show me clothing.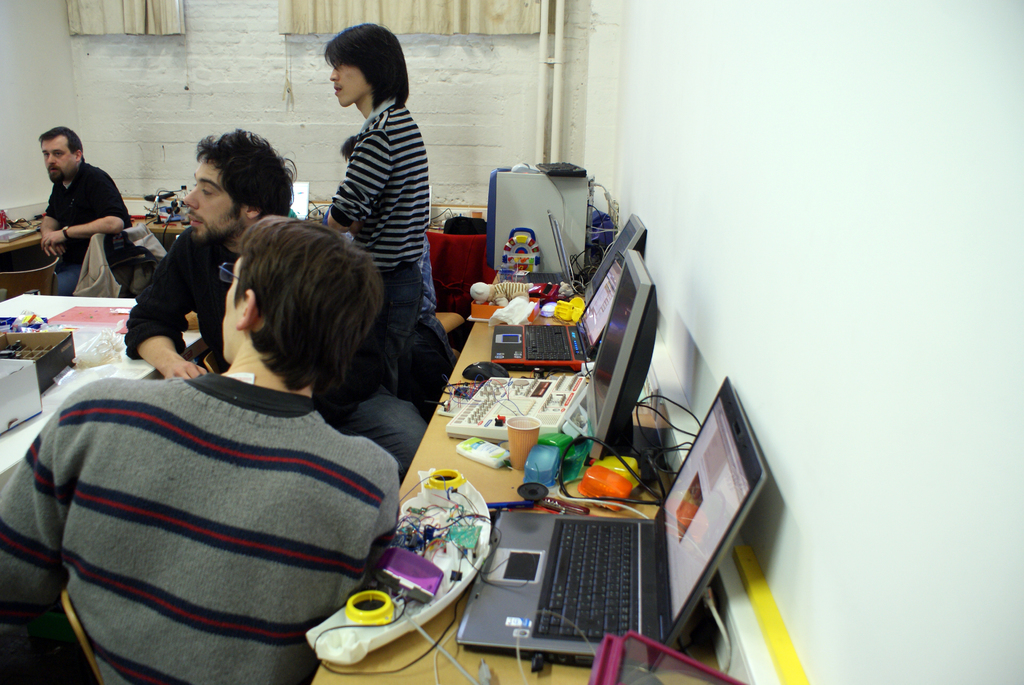
clothing is here: [330,98,431,394].
